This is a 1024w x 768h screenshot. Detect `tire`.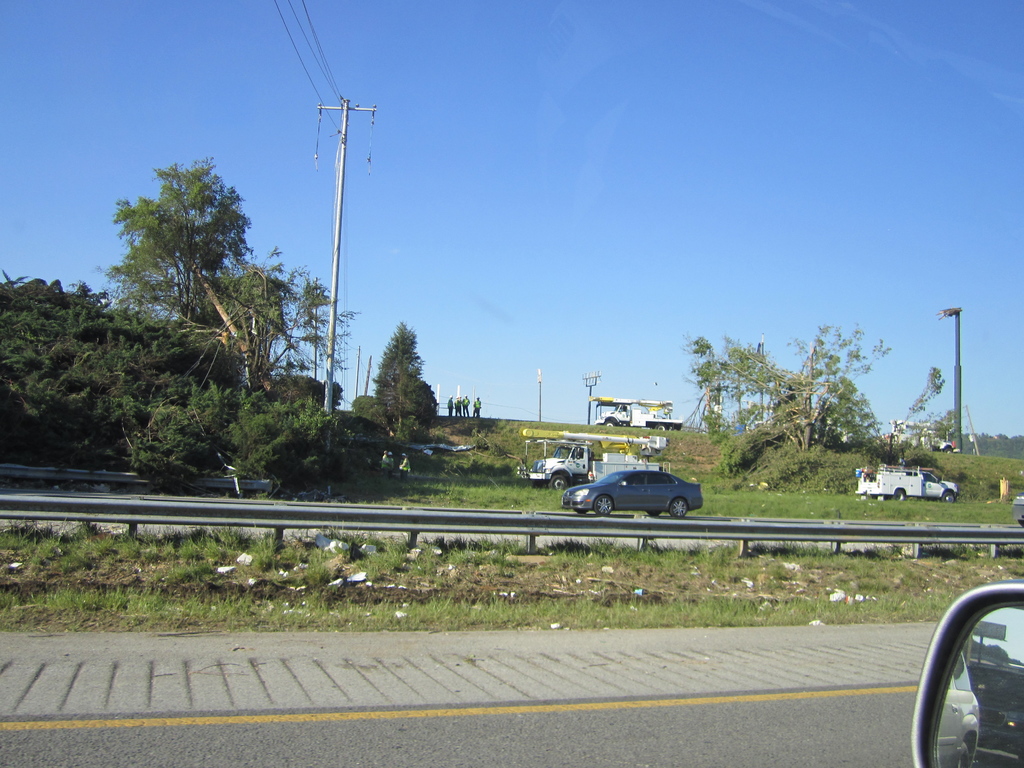
bbox(666, 493, 688, 524).
